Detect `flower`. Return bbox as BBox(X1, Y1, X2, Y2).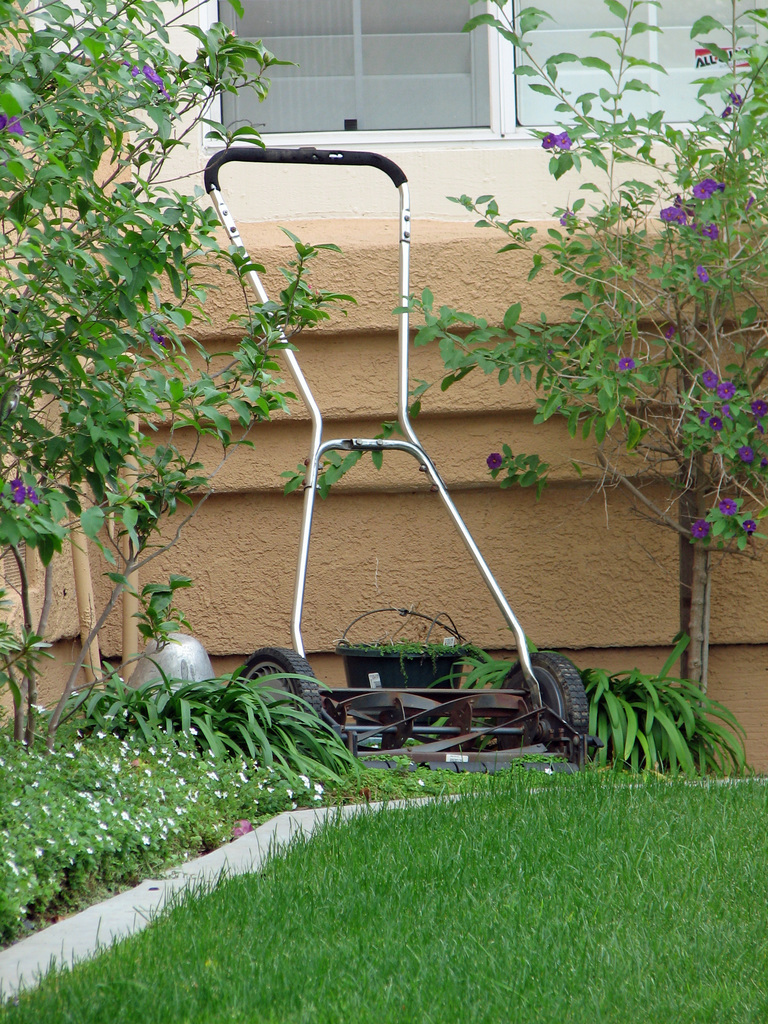
BBox(0, 113, 26, 137).
